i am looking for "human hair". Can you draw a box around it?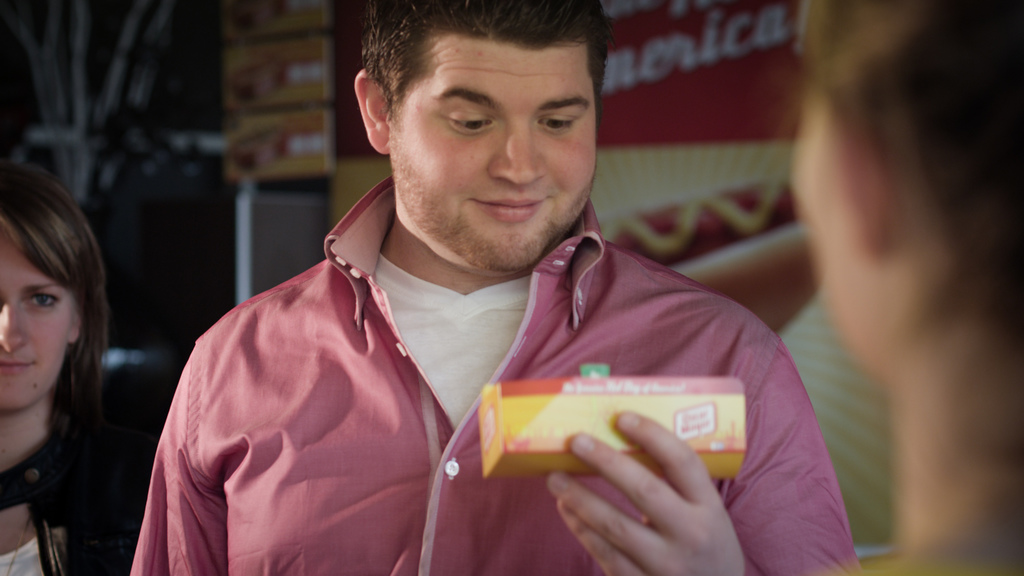
Sure, the bounding box is left=799, top=0, right=1023, bottom=327.
